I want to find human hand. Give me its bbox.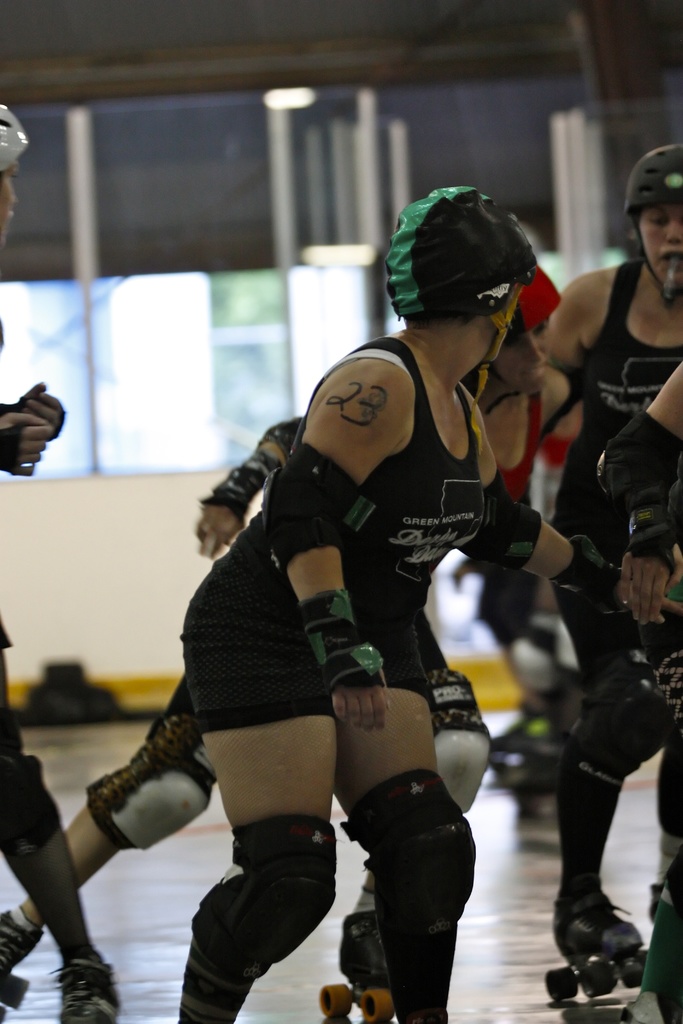
192 489 256 561.
